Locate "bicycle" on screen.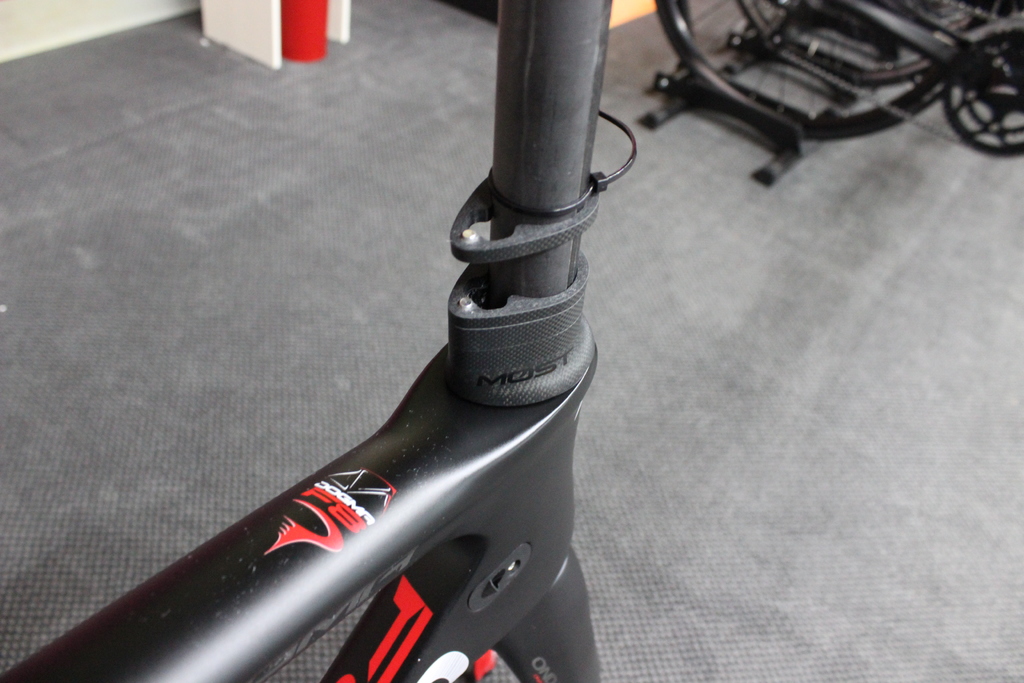
On screen at 647,0,1023,175.
